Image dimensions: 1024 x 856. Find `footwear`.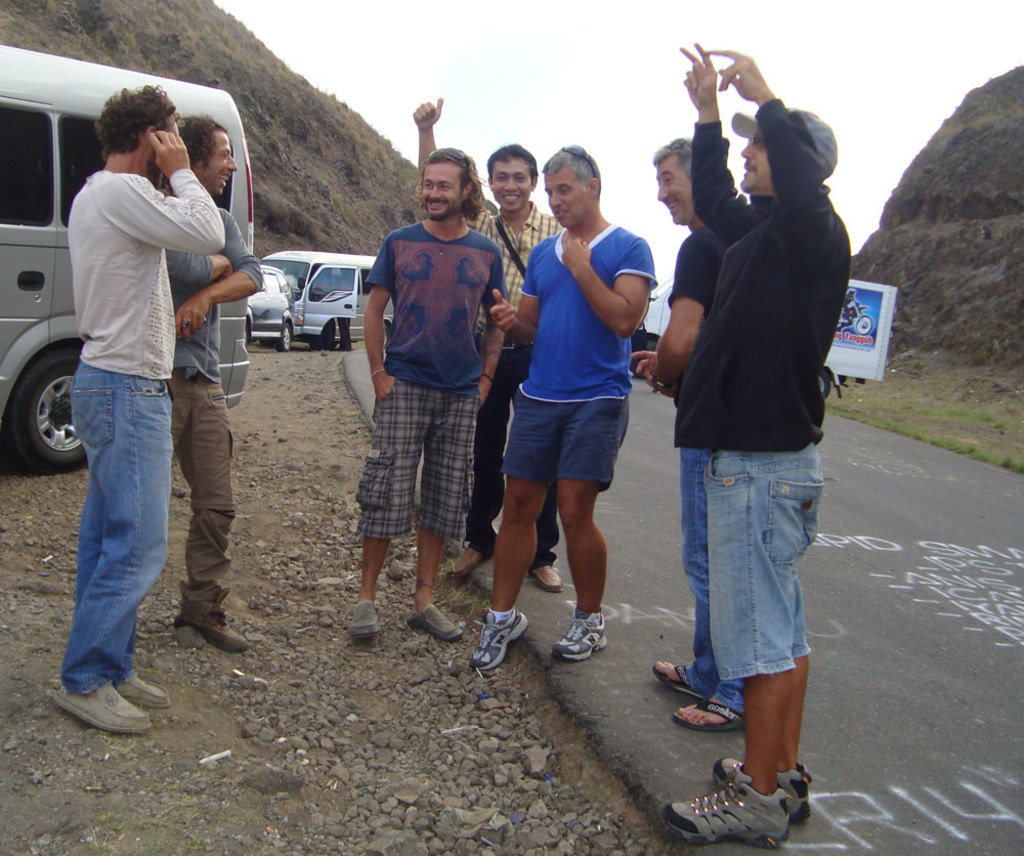
select_region(548, 607, 610, 658).
